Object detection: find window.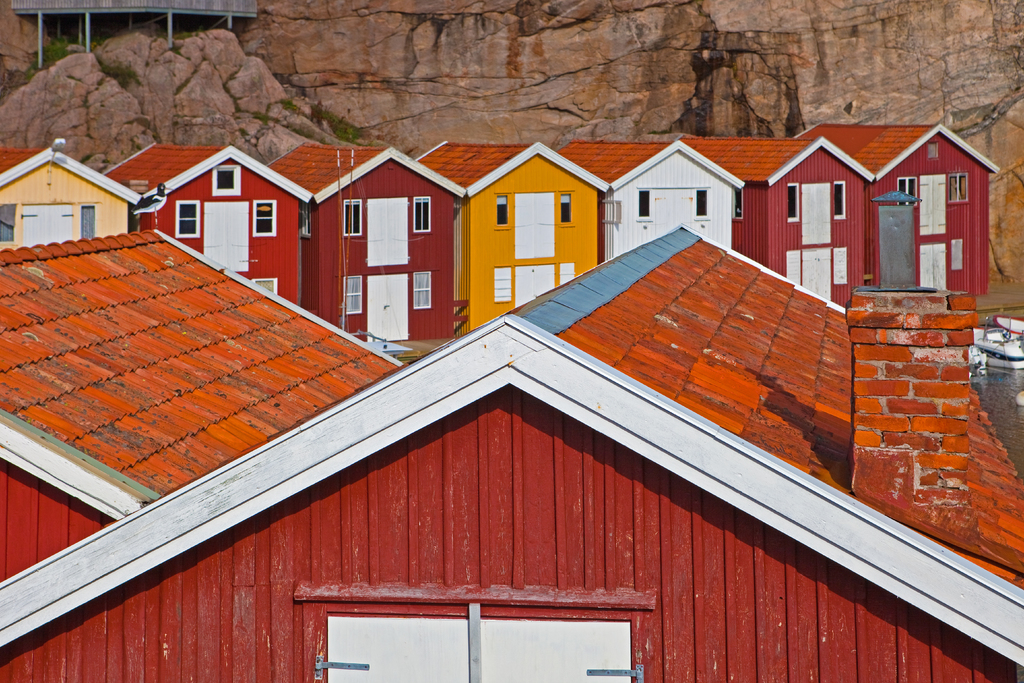
bbox(831, 170, 847, 217).
